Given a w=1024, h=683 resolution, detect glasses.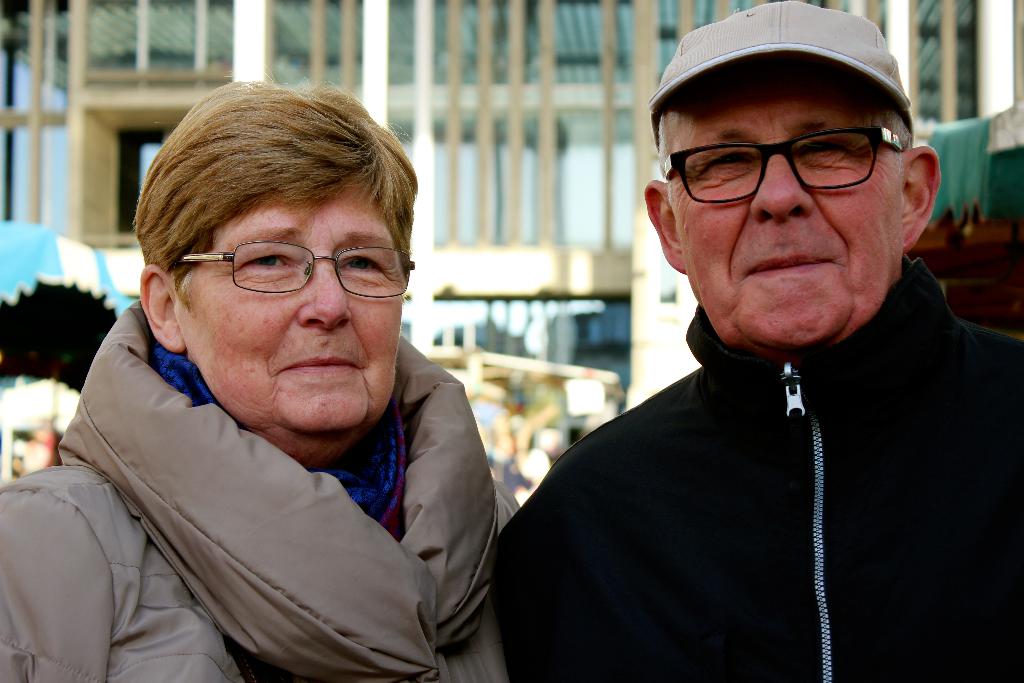
box=[667, 120, 918, 200].
